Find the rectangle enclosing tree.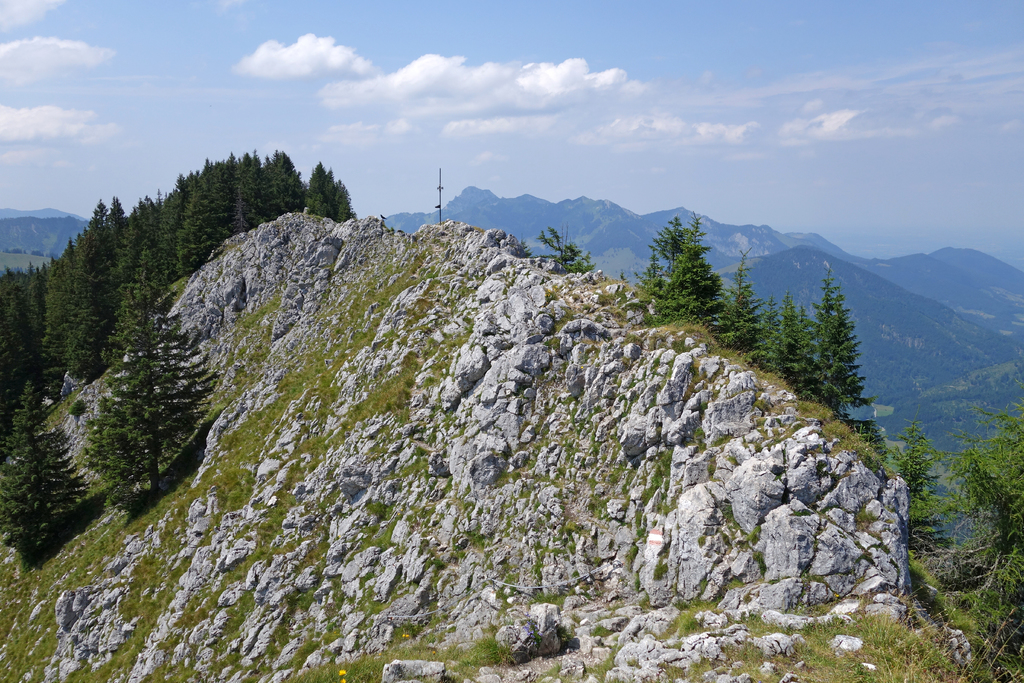
BBox(0, 448, 77, 566).
